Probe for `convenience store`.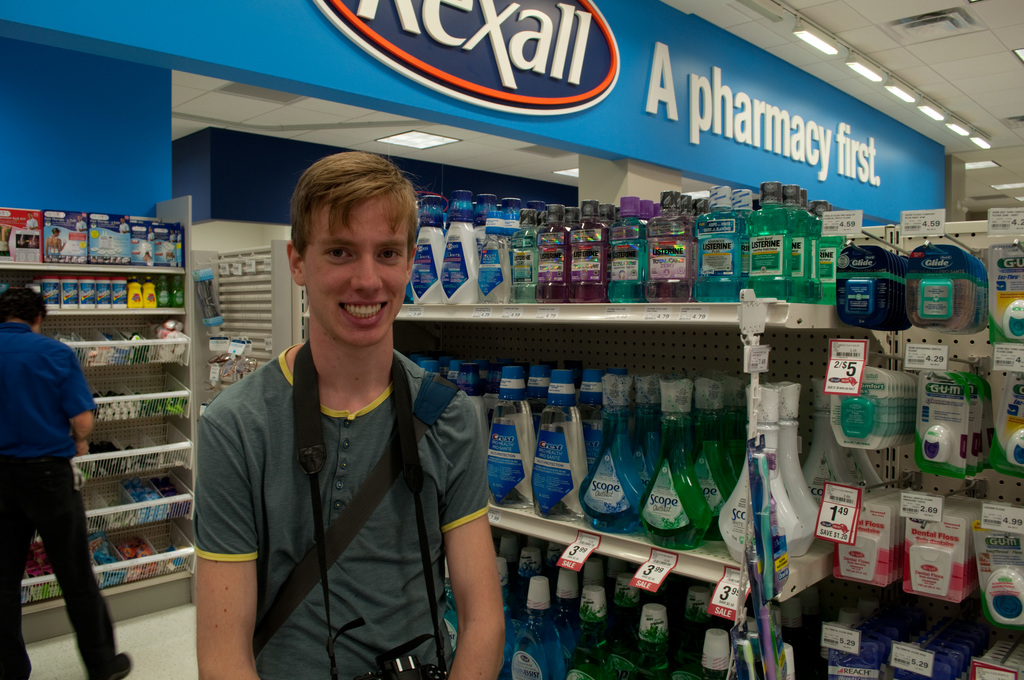
Probe result: (x1=0, y1=0, x2=1023, y2=679).
